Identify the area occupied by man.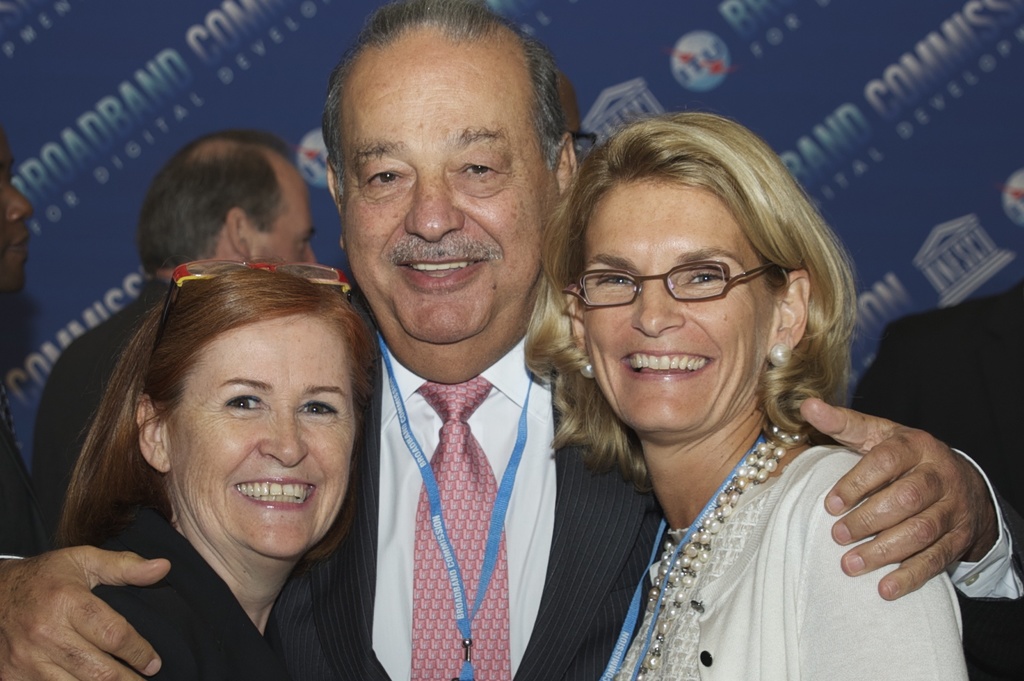
Area: <box>29,132,317,530</box>.
